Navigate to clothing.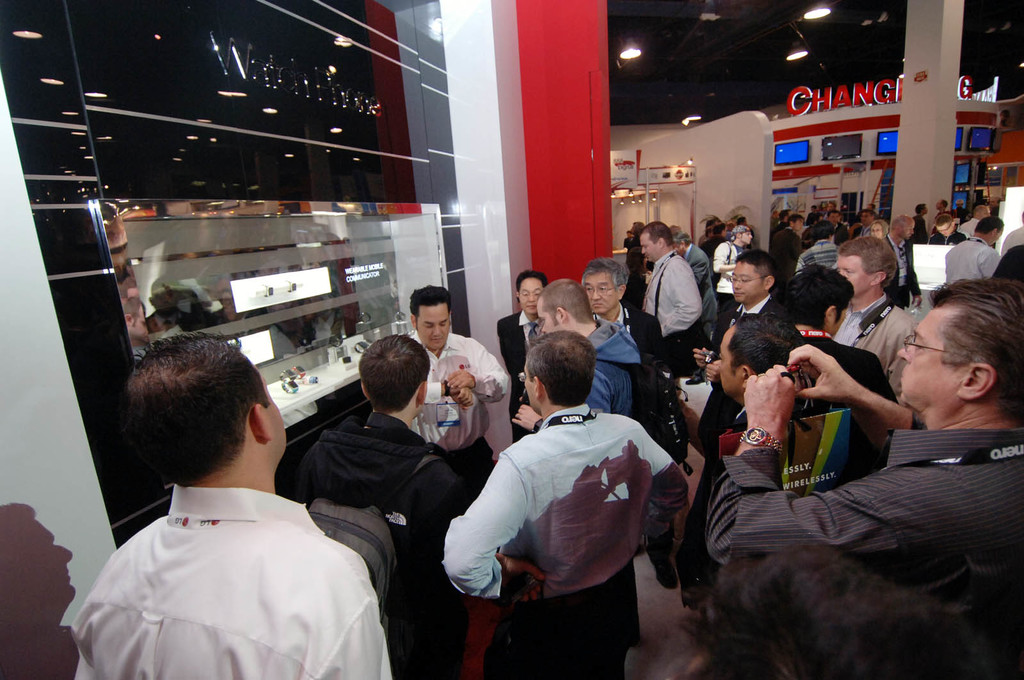
Navigation target: (804,225,837,247).
